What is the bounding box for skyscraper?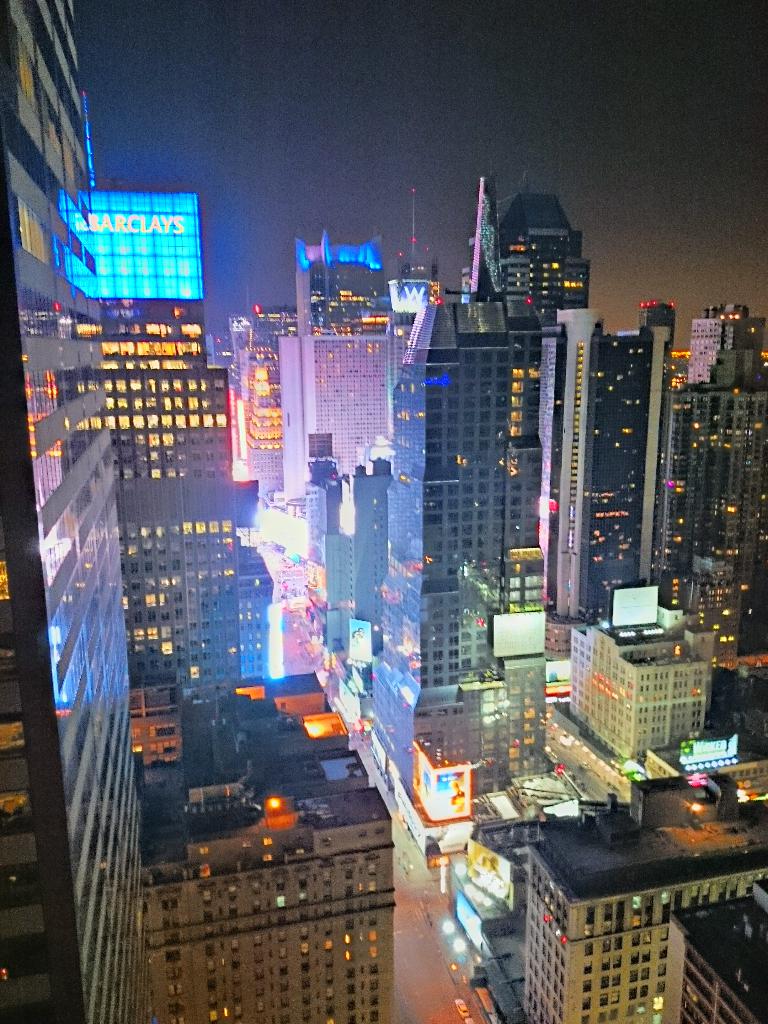
BBox(693, 295, 767, 389).
